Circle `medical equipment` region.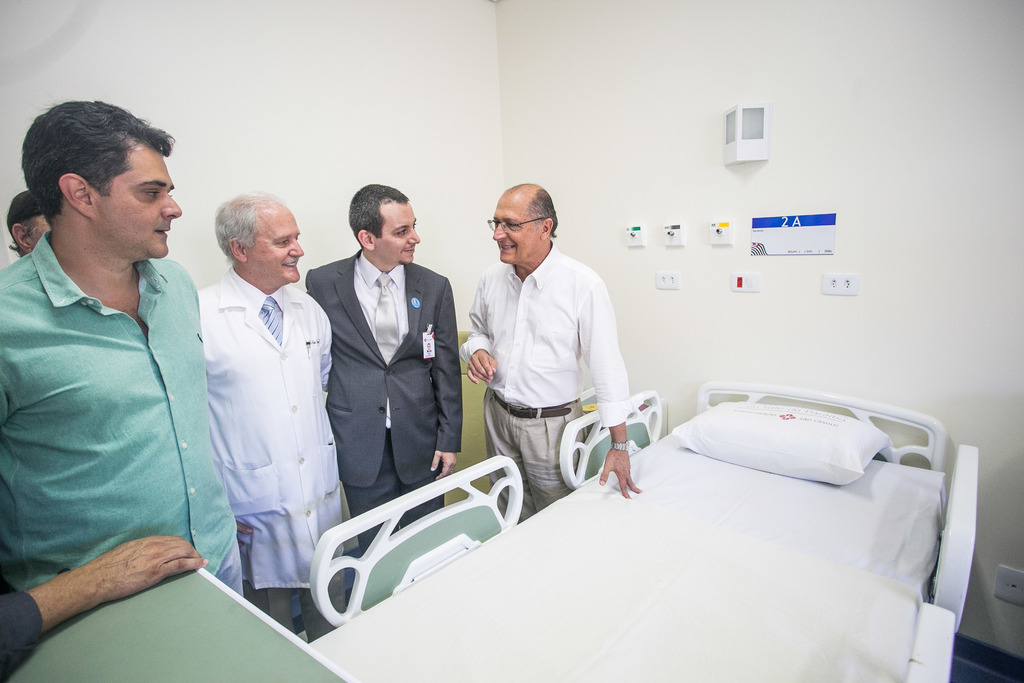
Region: box(307, 383, 979, 682).
